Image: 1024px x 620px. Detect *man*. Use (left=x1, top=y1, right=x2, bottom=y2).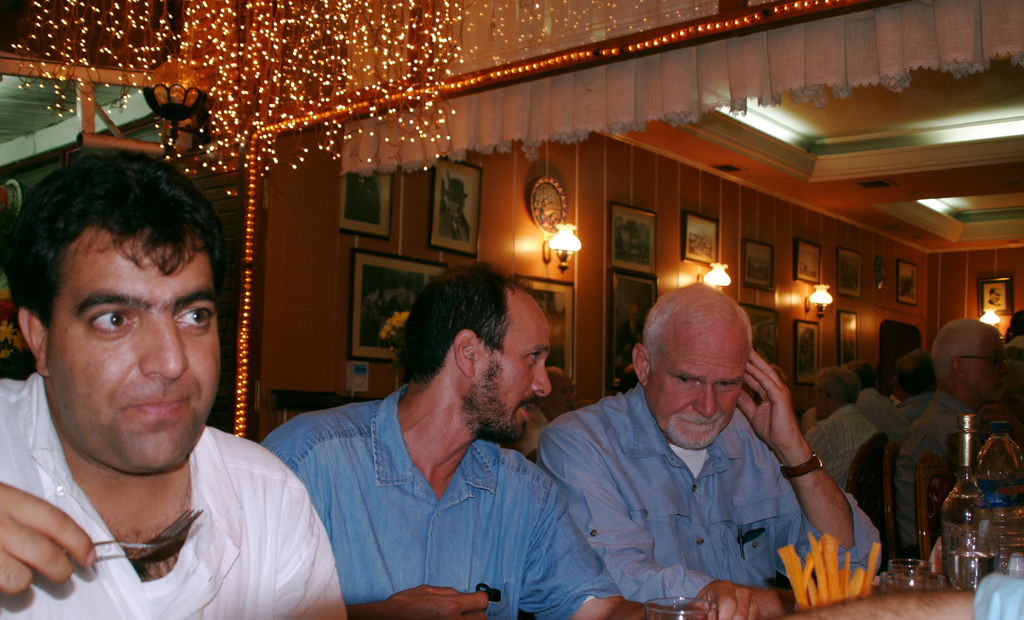
(left=792, top=368, right=884, bottom=512).
